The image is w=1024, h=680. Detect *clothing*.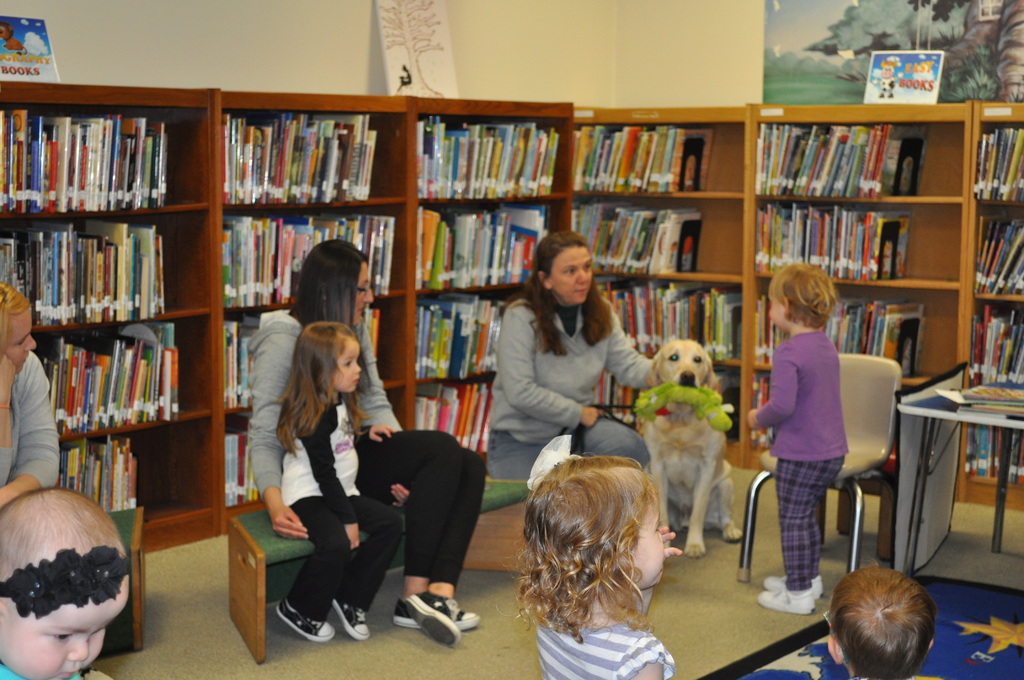
Detection: bbox(282, 390, 407, 625).
